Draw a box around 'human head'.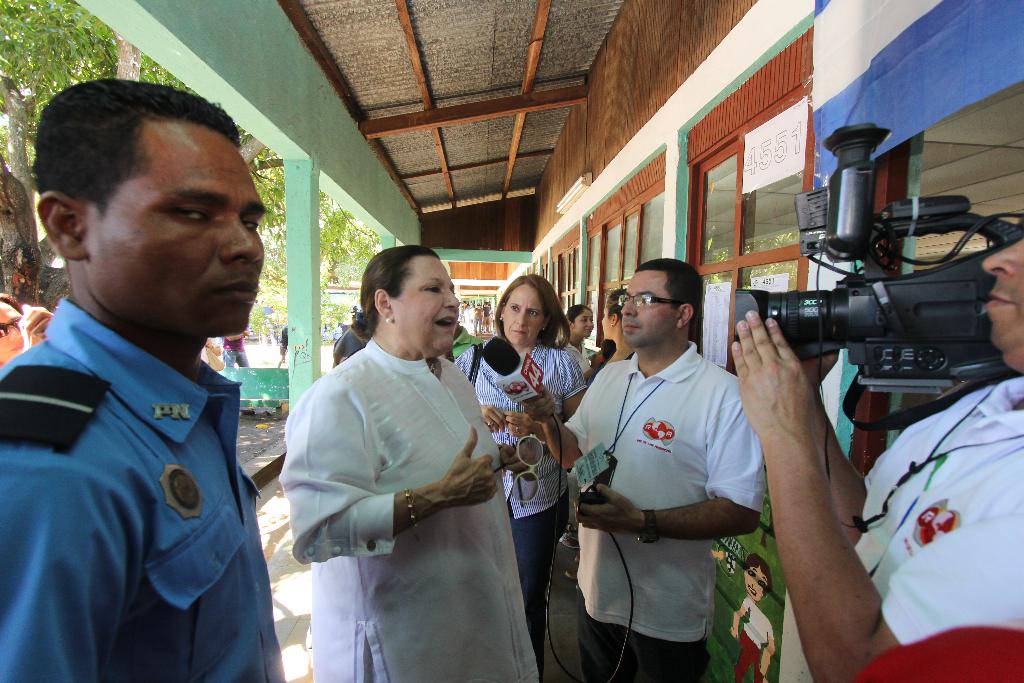
492:268:564:347.
